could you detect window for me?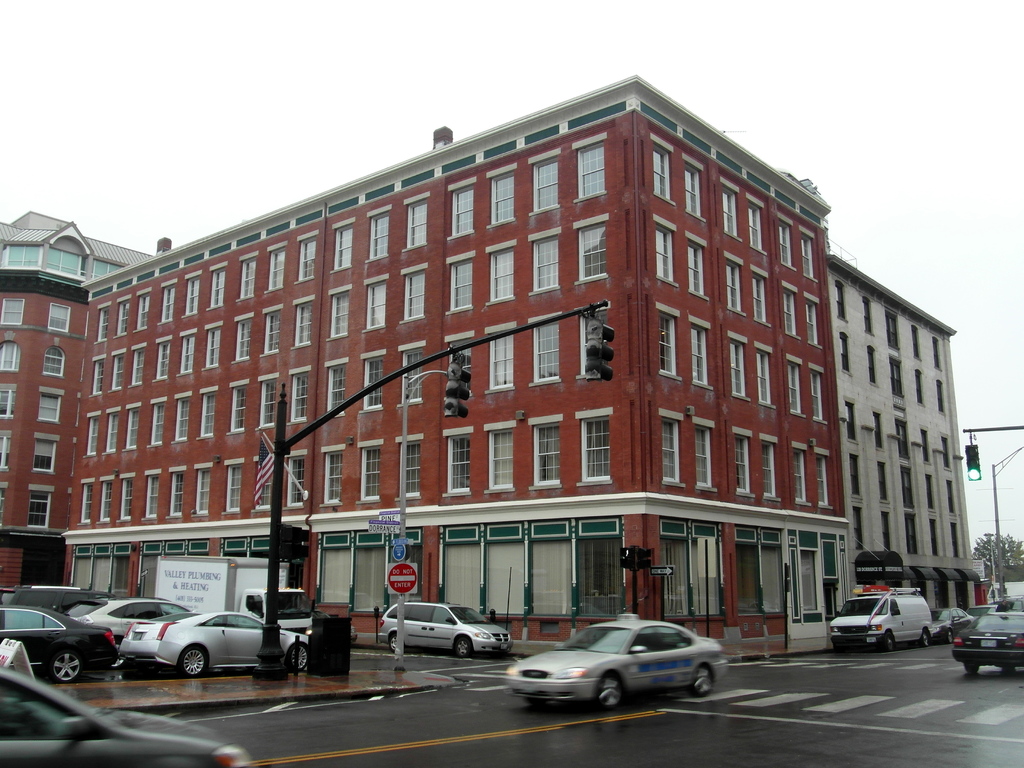
Detection result: (x1=0, y1=340, x2=20, y2=371).
